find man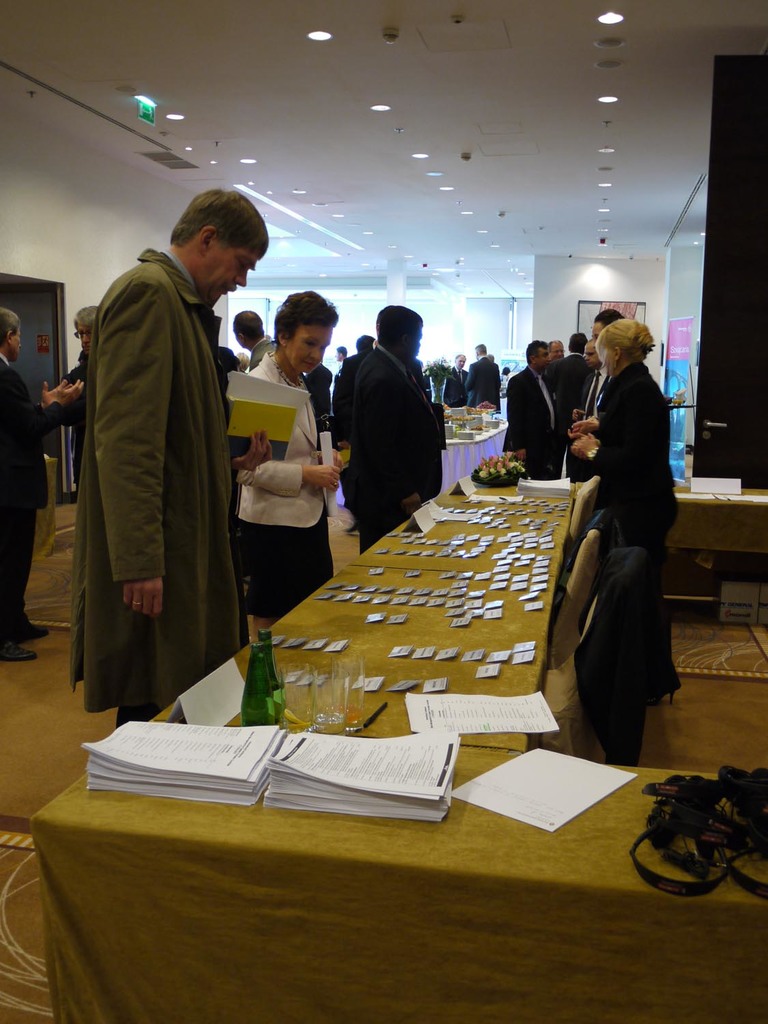
bbox(431, 355, 468, 403)
